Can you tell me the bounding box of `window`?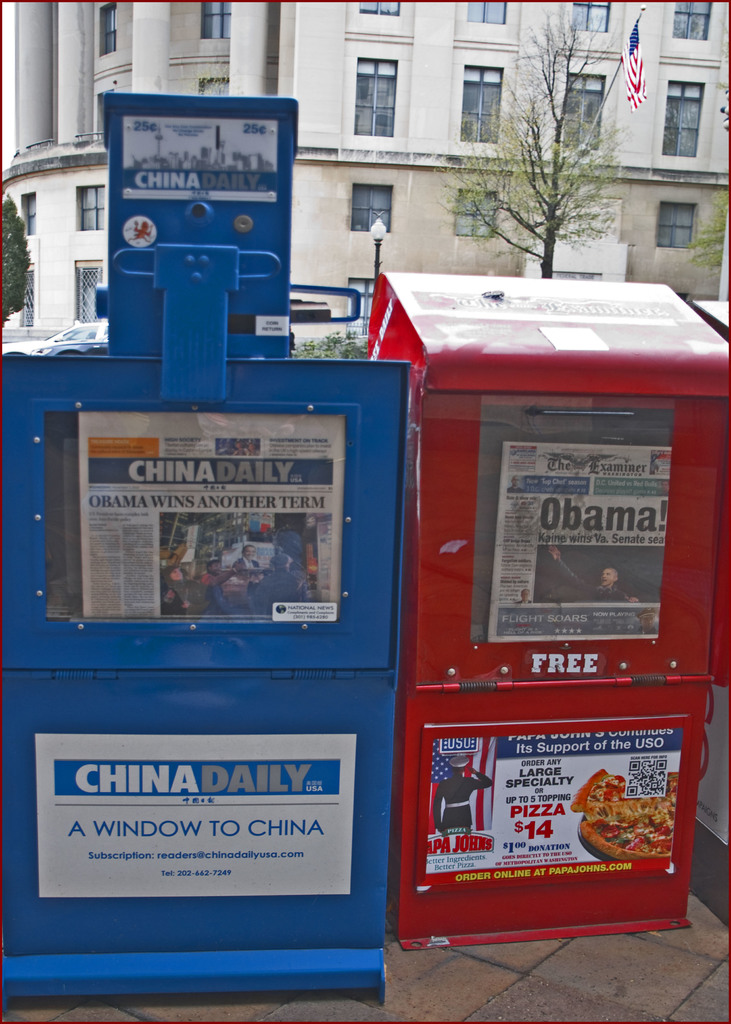
select_region(348, 182, 393, 232).
